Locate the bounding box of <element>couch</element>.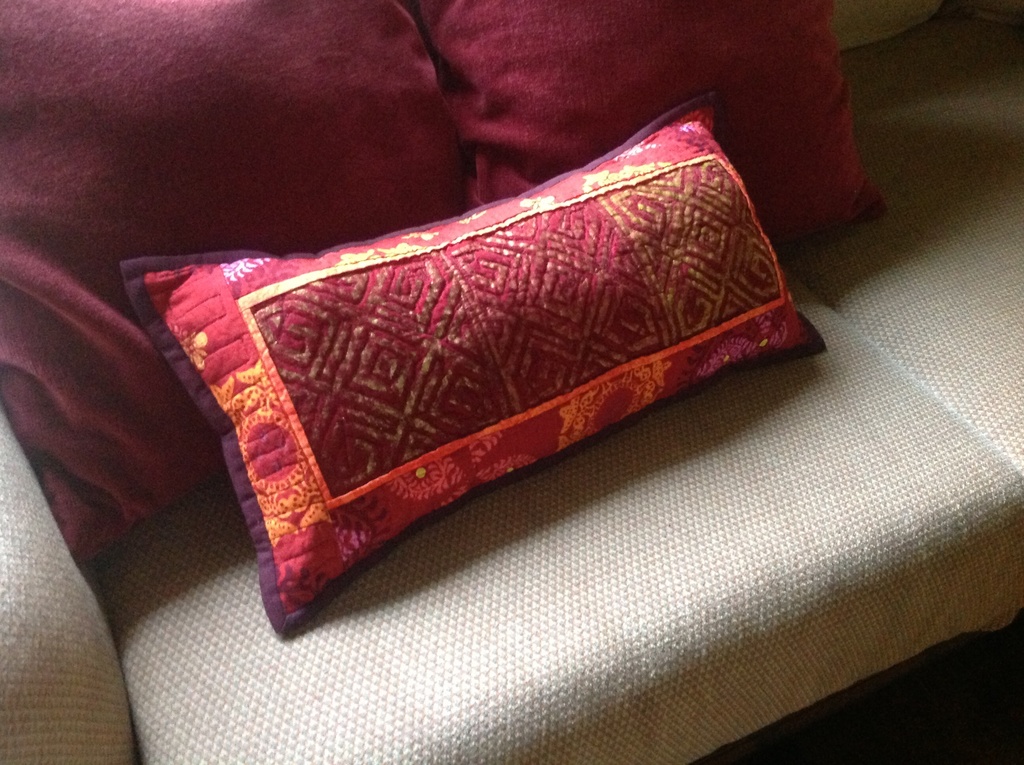
Bounding box: <bbox>0, 0, 1023, 764</bbox>.
